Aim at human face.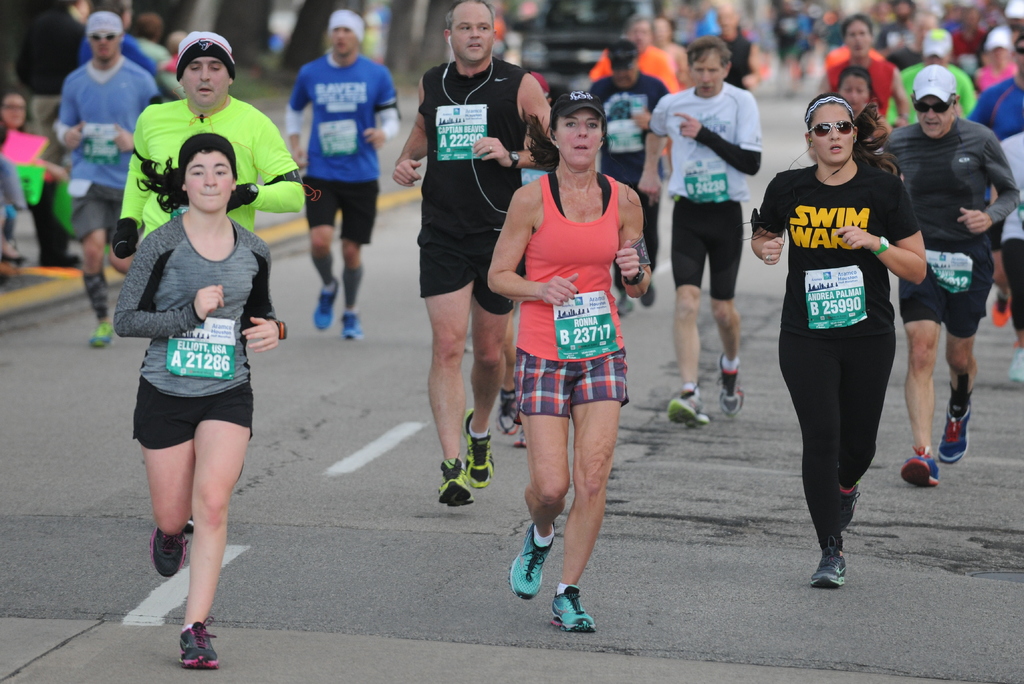
Aimed at x1=184 y1=153 x2=230 y2=212.
